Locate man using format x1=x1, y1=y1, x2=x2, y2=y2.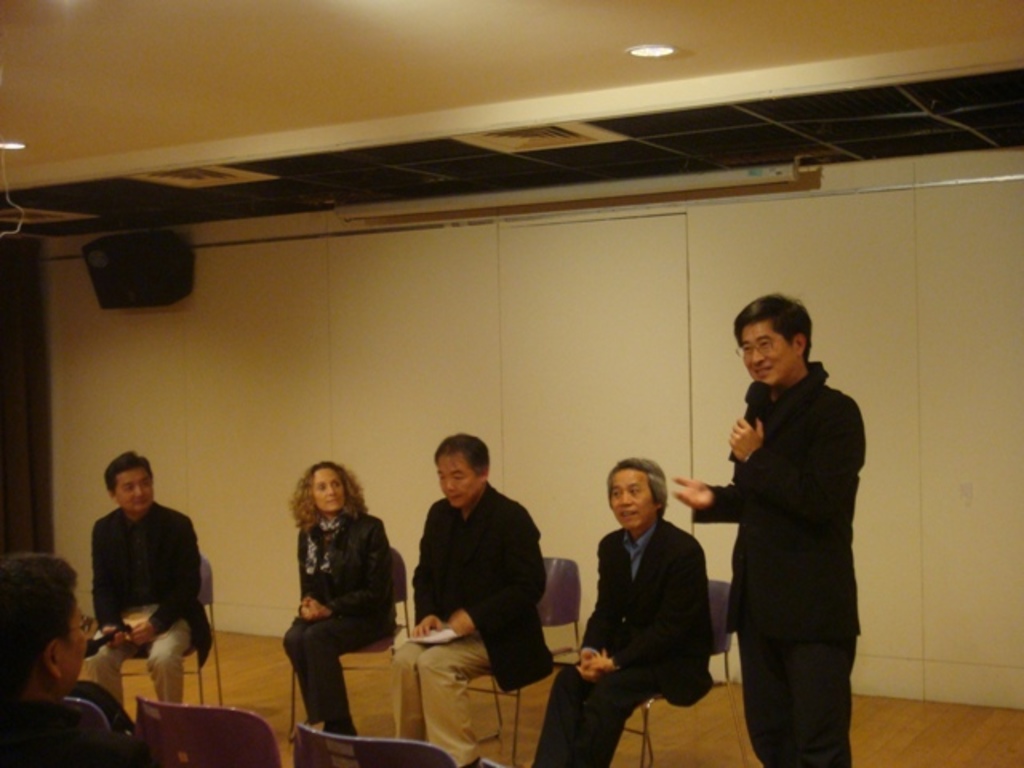
x1=533, y1=456, x2=718, y2=766.
